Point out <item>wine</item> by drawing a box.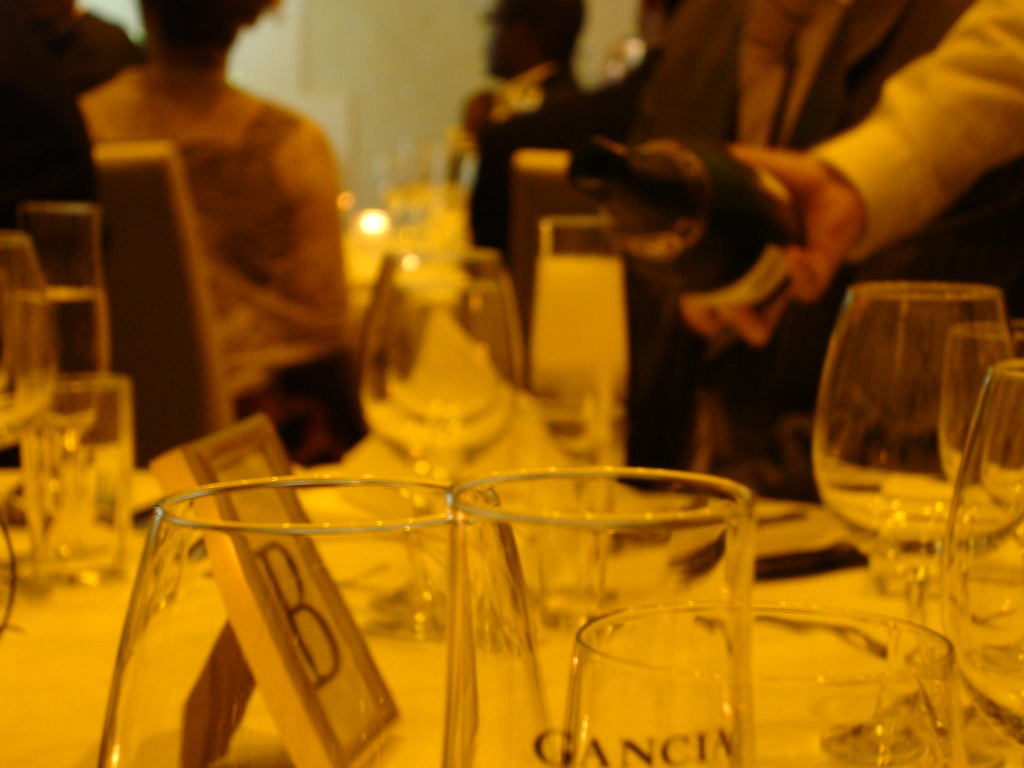
561/125/817/352.
